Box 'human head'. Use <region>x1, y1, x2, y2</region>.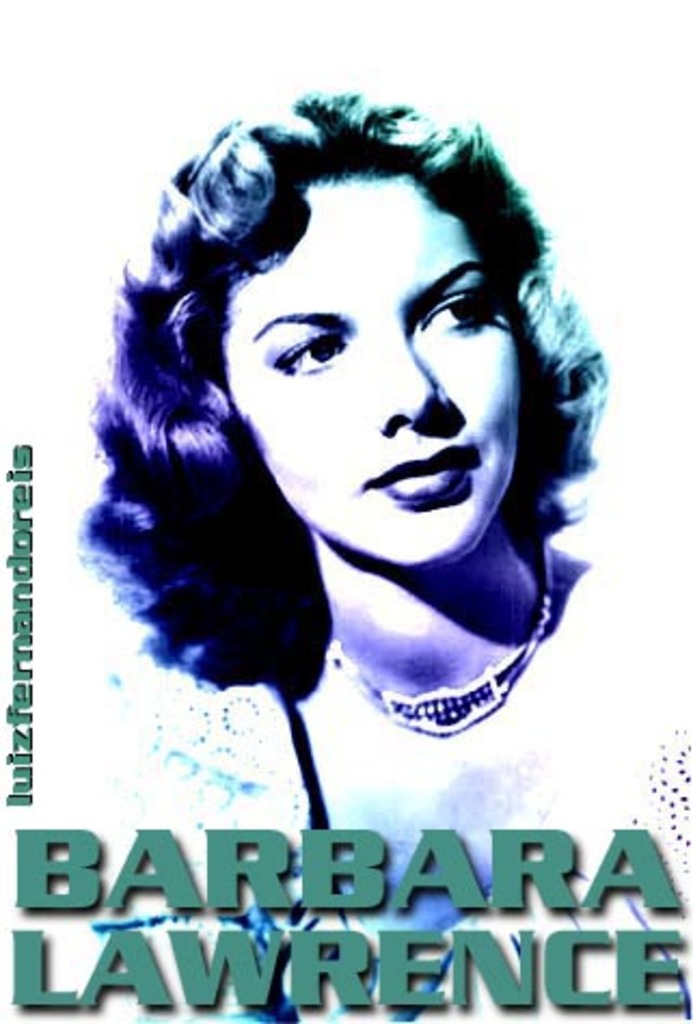
<region>142, 89, 518, 534</region>.
